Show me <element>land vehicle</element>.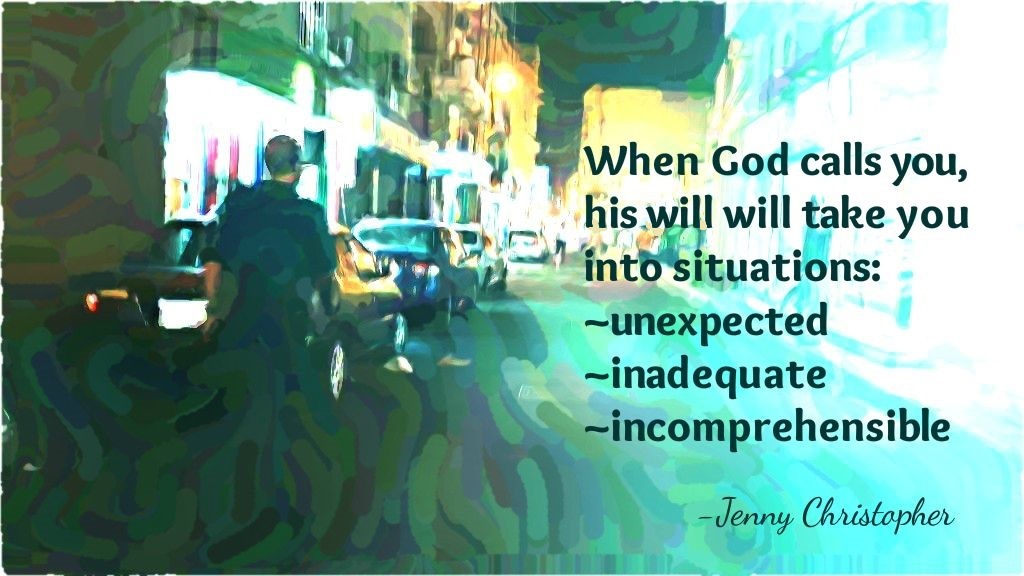
<element>land vehicle</element> is here: rect(455, 221, 505, 289).
